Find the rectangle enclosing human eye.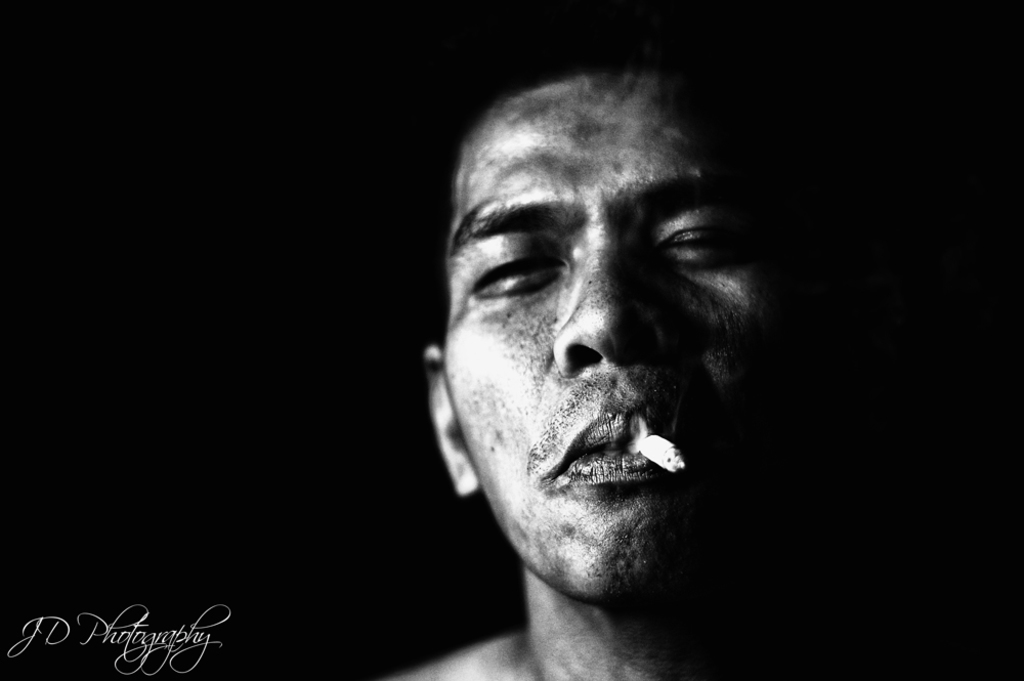
(left=466, top=240, right=569, bottom=297).
